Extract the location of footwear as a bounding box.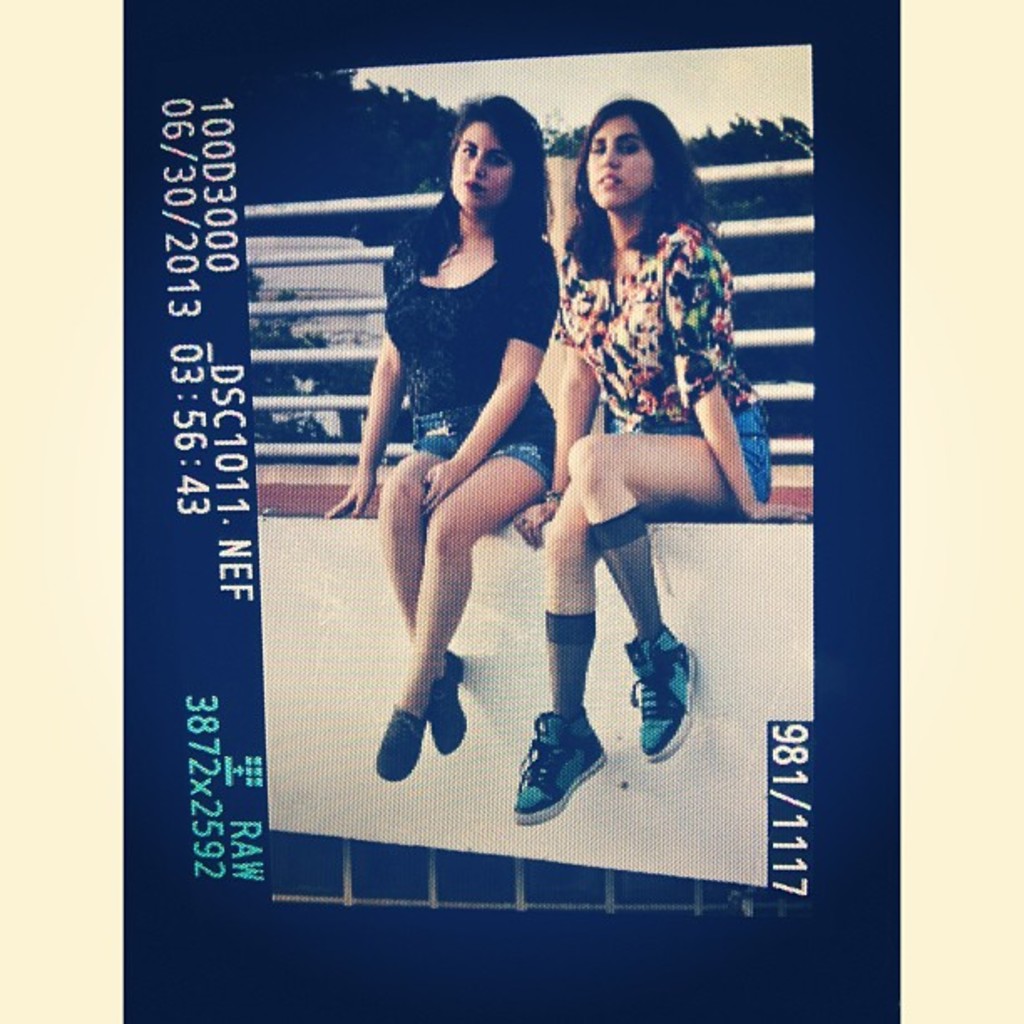
<box>510,704,612,830</box>.
